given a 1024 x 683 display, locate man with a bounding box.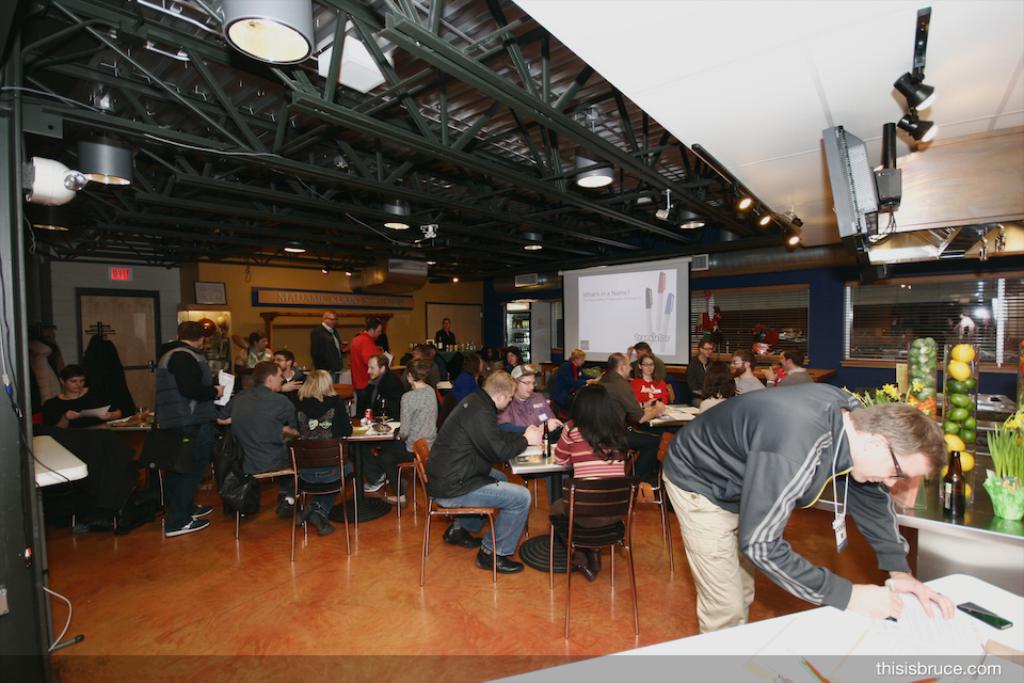
Located: {"left": 427, "top": 367, "right": 523, "bottom": 574}.
